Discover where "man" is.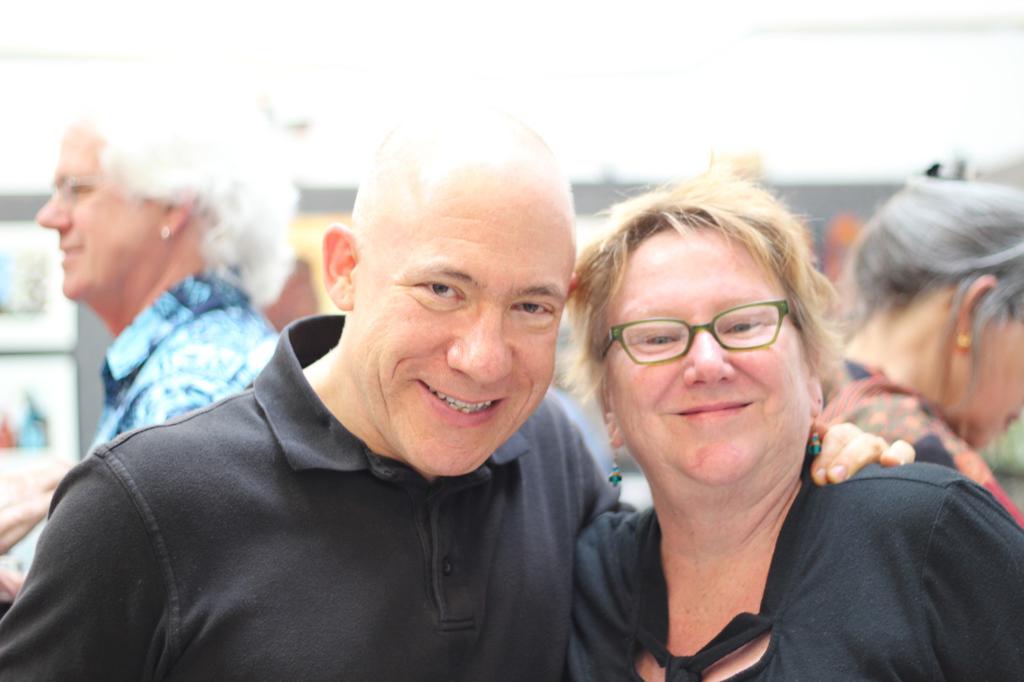
Discovered at <box>0,86,289,607</box>.
